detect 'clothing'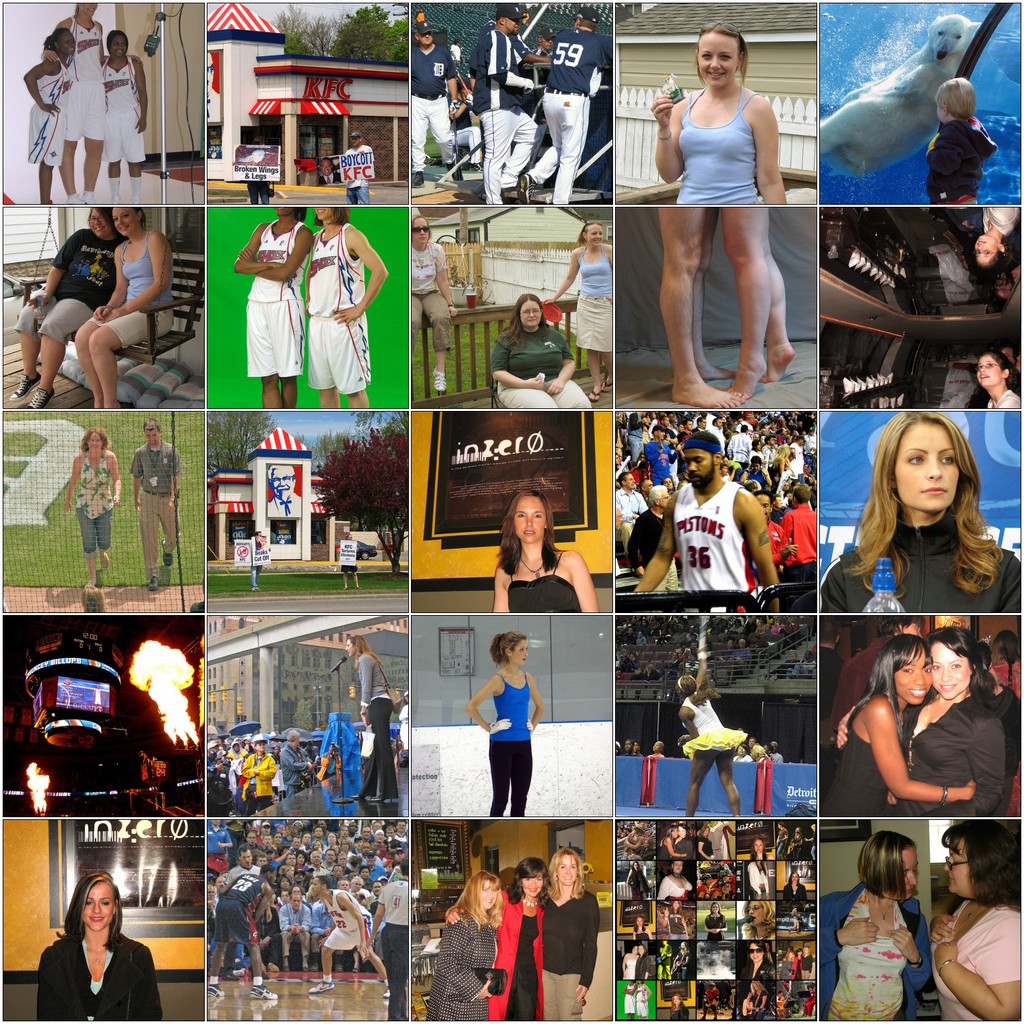
<region>827, 688, 893, 813</region>
